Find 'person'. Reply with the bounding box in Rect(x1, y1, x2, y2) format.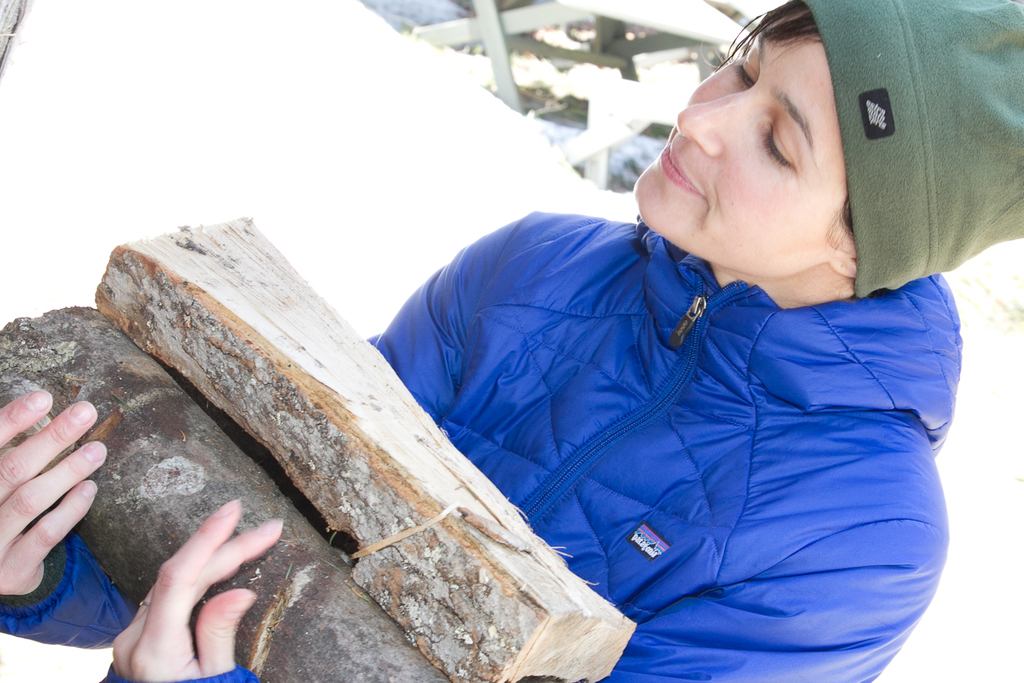
Rect(0, 0, 1023, 682).
